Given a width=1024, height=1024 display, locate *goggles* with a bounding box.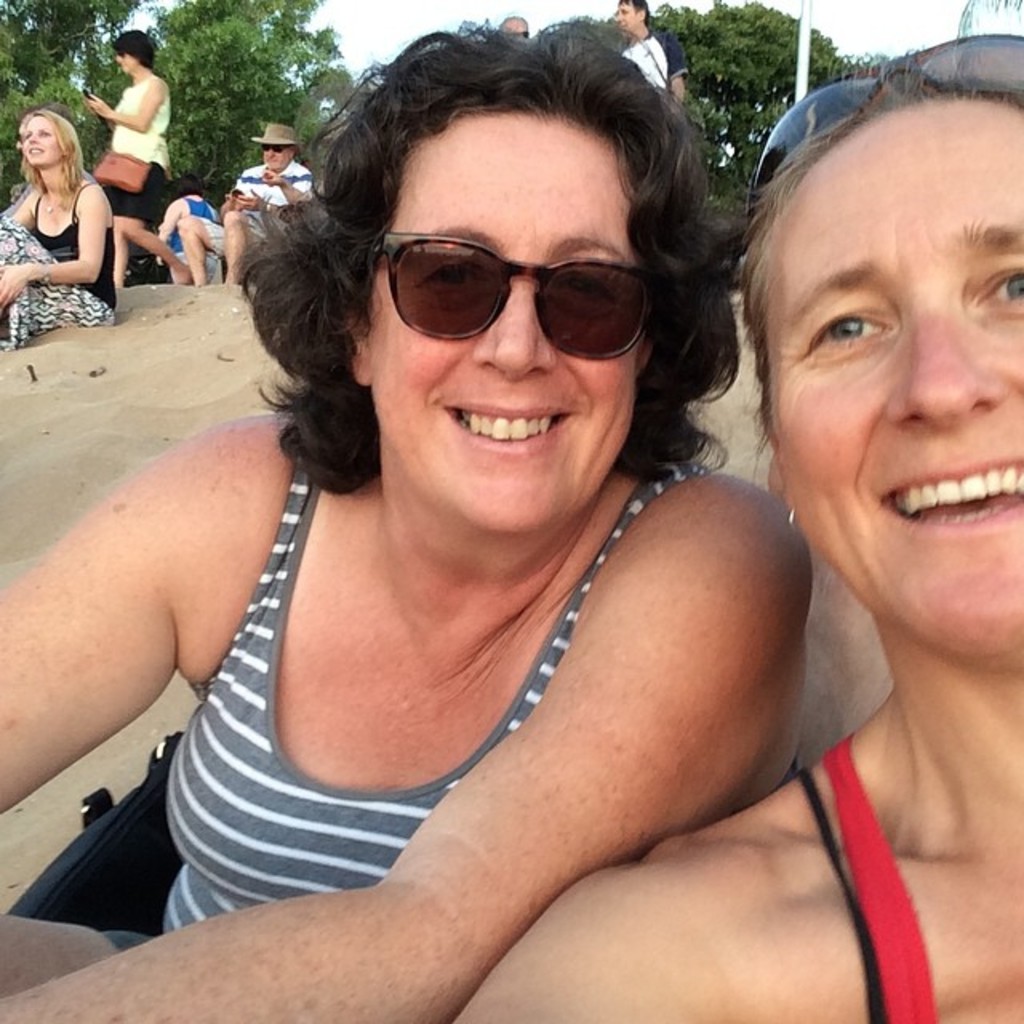
Located: left=259, top=142, right=290, bottom=157.
